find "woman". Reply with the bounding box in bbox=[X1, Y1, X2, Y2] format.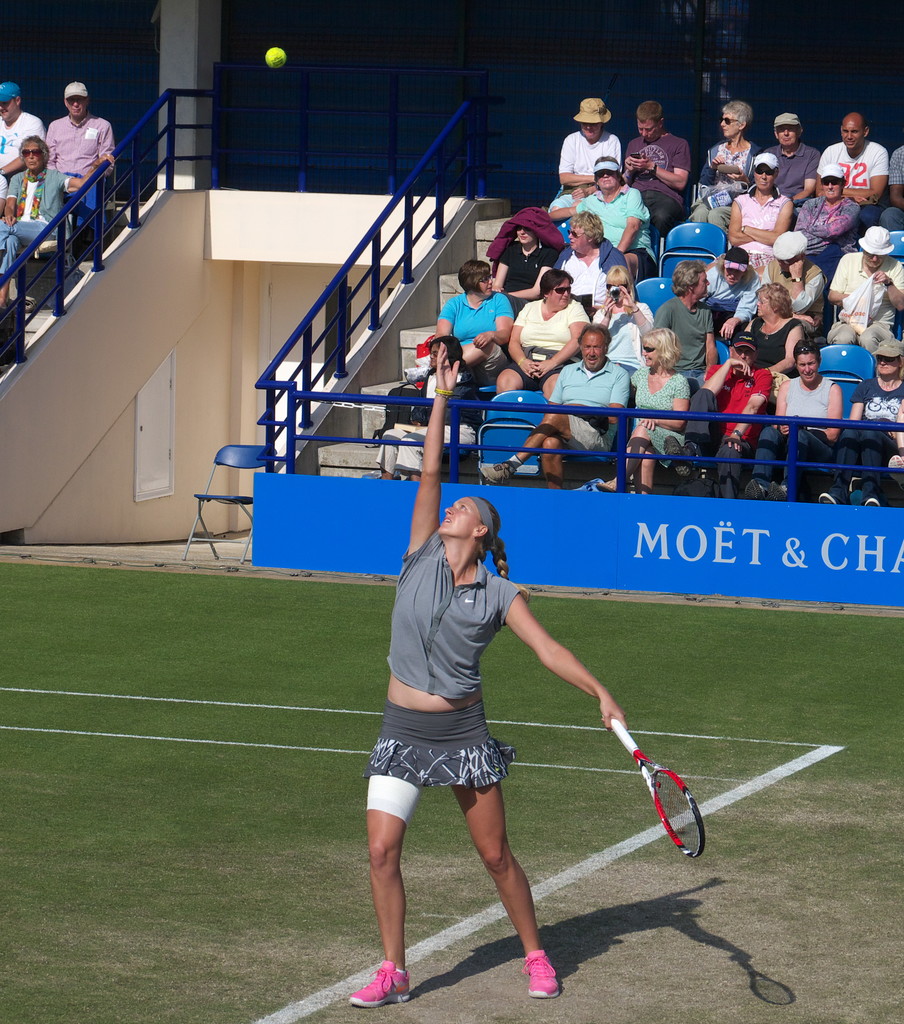
bbox=[852, 336, 903, 511].
